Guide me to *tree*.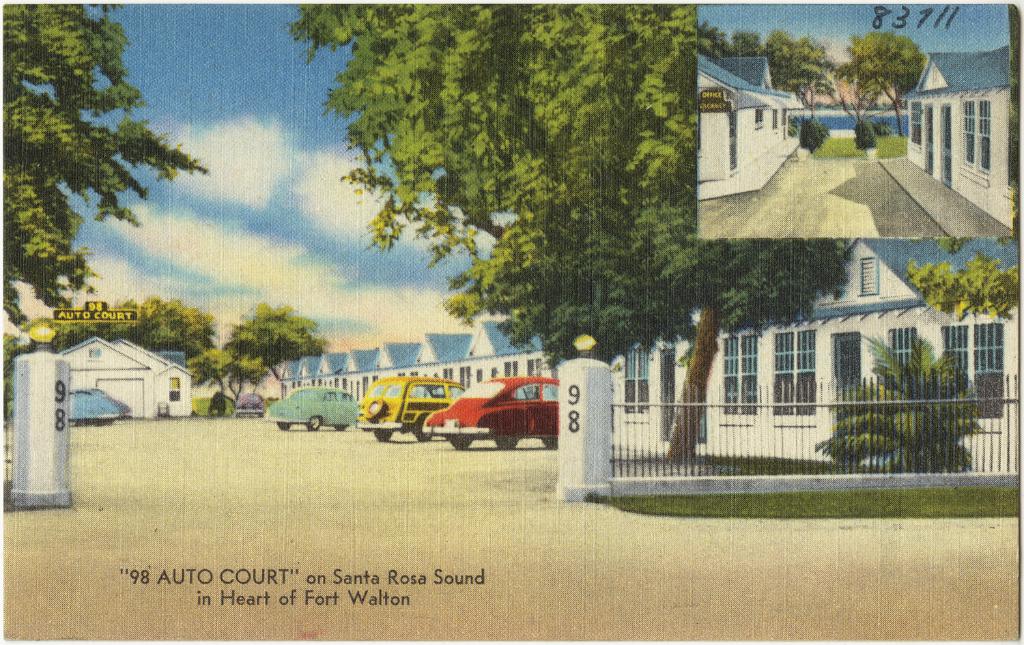
Guidance: pyautogui.locateOnScreen(700, 28, 727, 53).
